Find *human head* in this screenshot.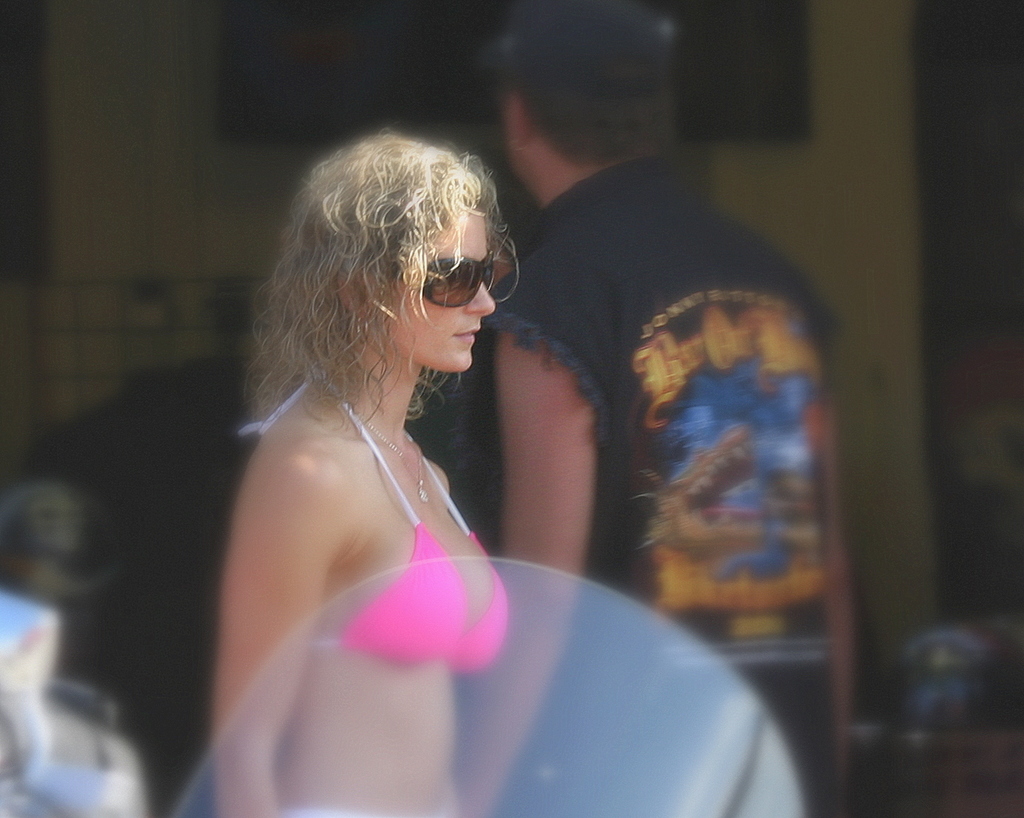
The bounding box for *human head* is {"x1": 486, "y1": 1, "x2": 677, "y2": 178}.
